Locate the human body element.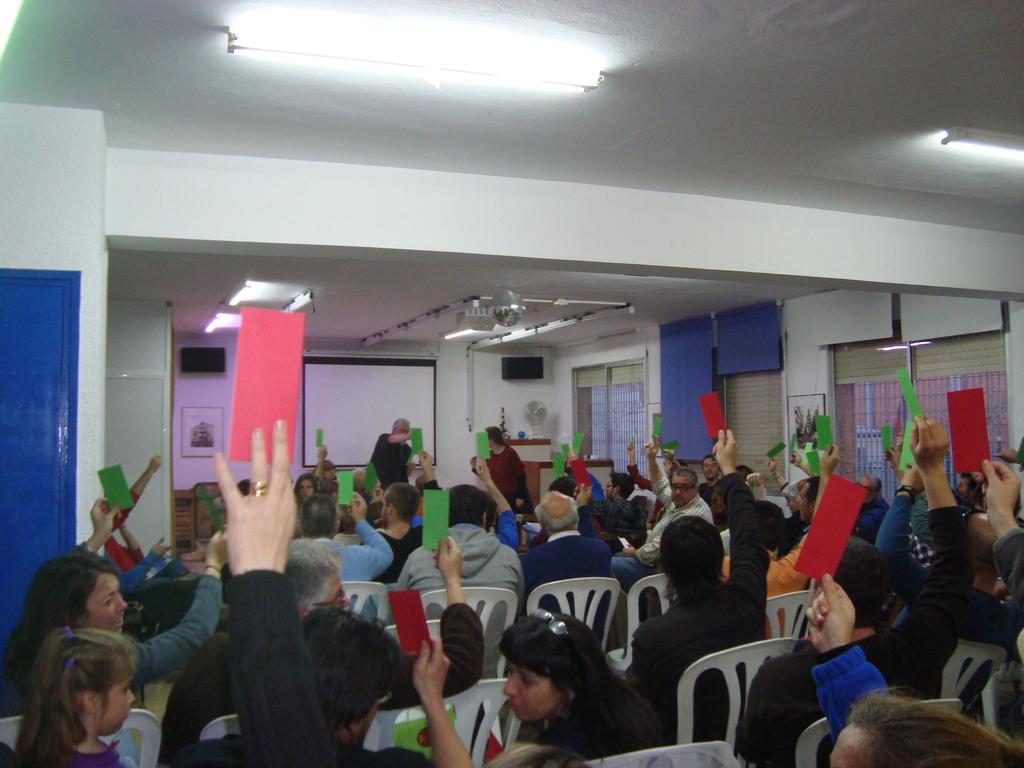
Element bbox: crop(369, 420, 419, 490).
